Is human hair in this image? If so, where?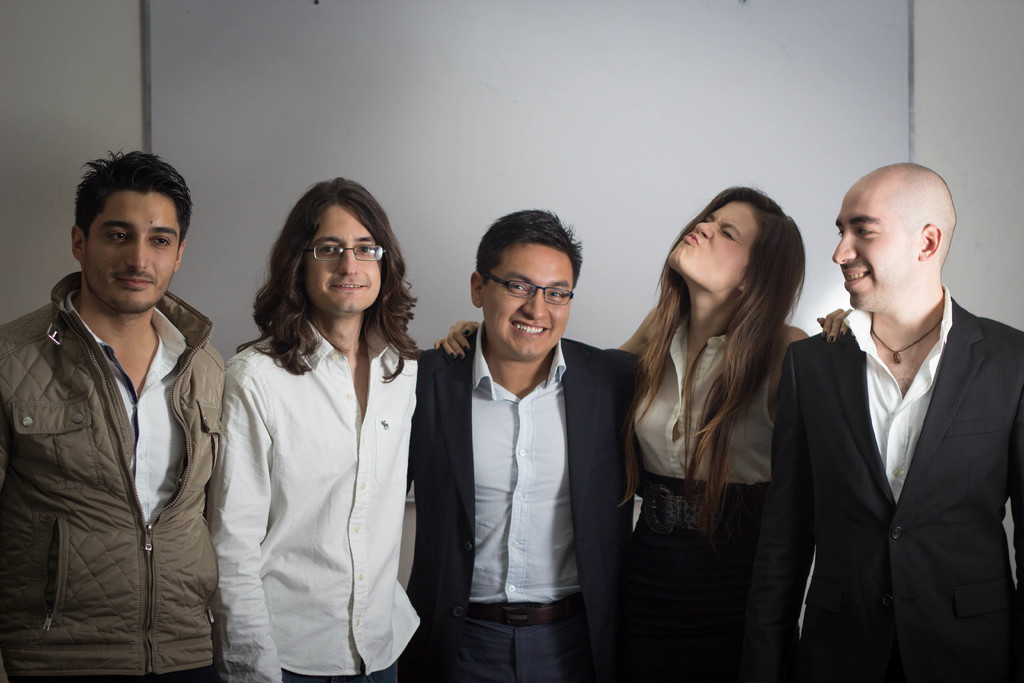
Yes, at rect(621, 186, 807, 536).
